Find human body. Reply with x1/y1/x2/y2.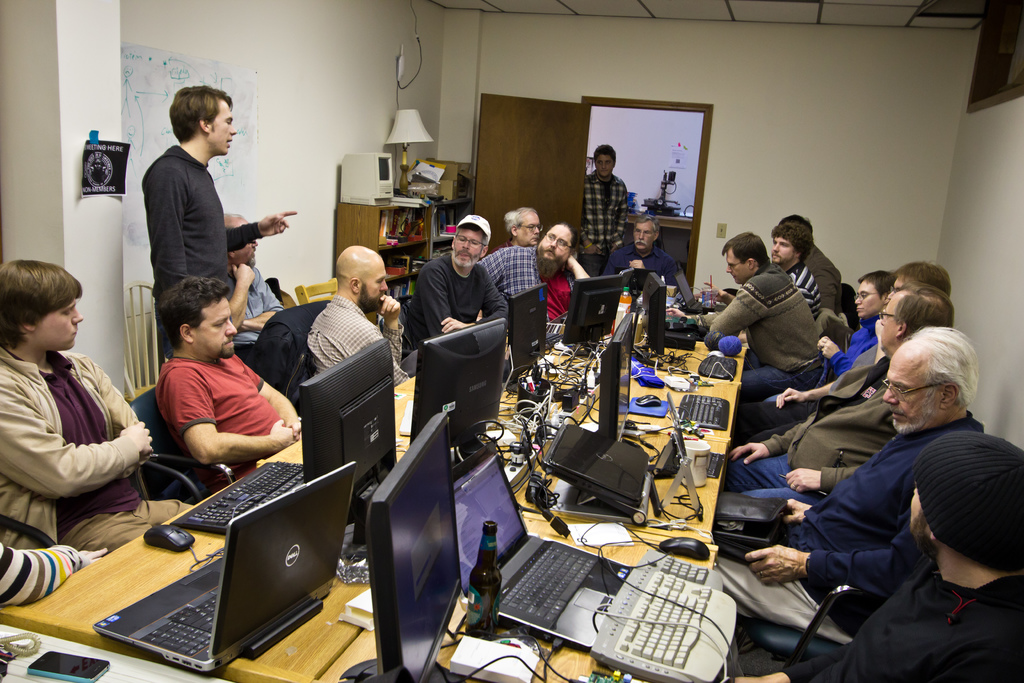
129/84/246/349.
